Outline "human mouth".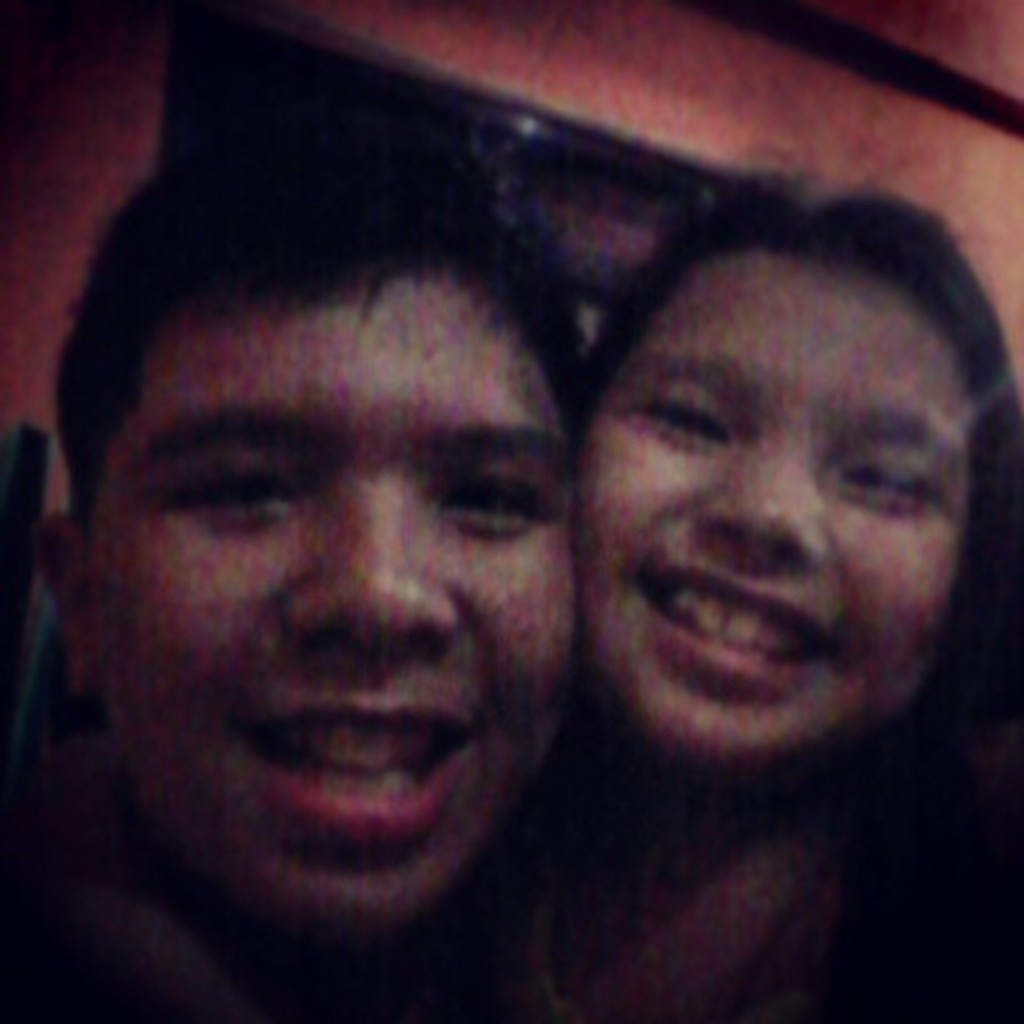
Outline: bbox=(655, 557, 832, 674).
